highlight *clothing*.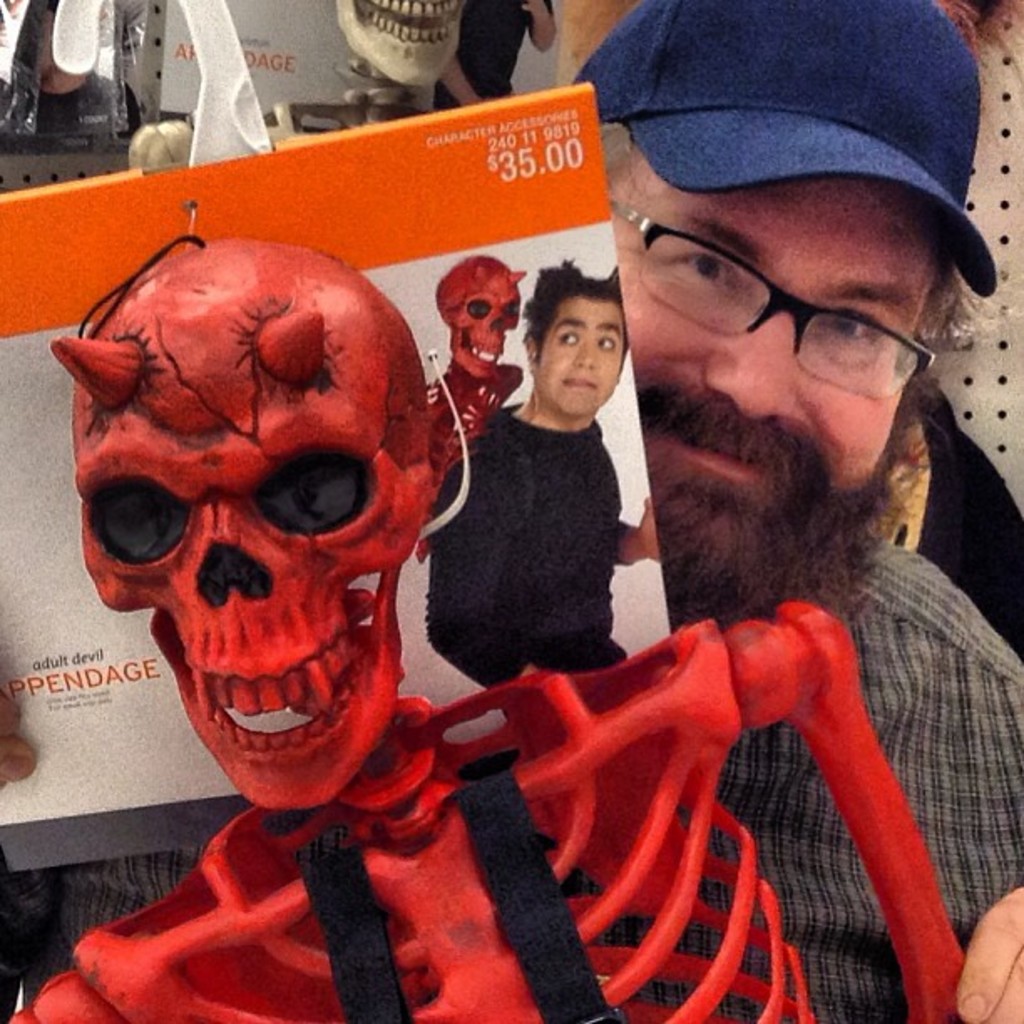
Highlighted region: pyautogui.locateOnScreen(437, 333, 658, 701).
